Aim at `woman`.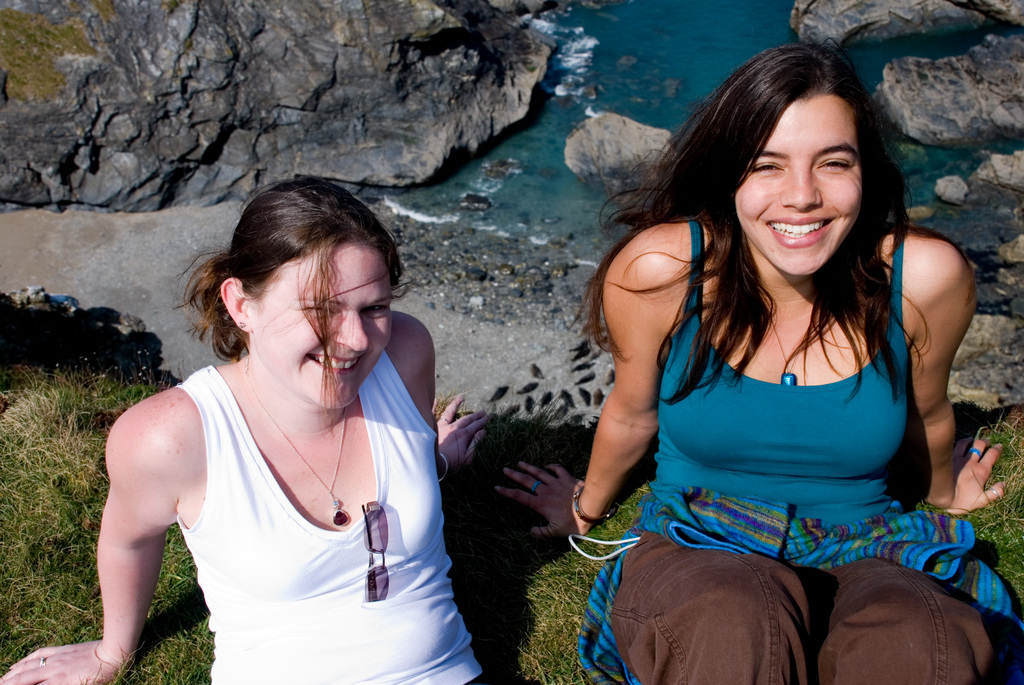
Aimed at left=82, top=168, right=470, bottom=676.
